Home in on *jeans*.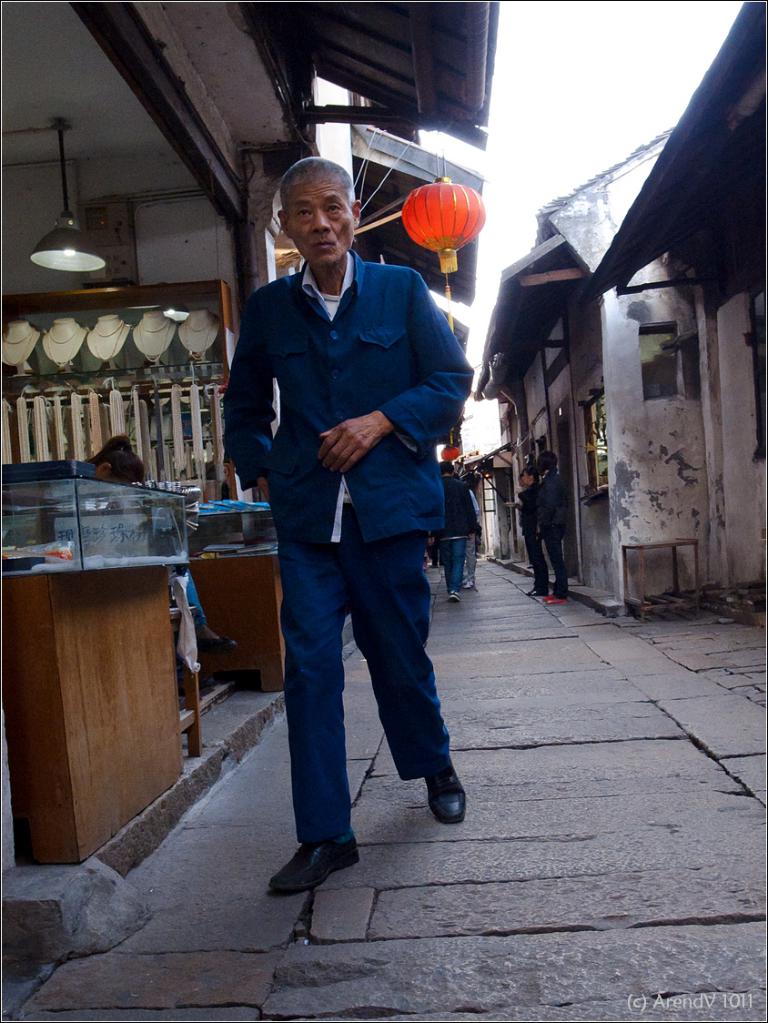
Homed in at box(441, 539, 461, 593).
